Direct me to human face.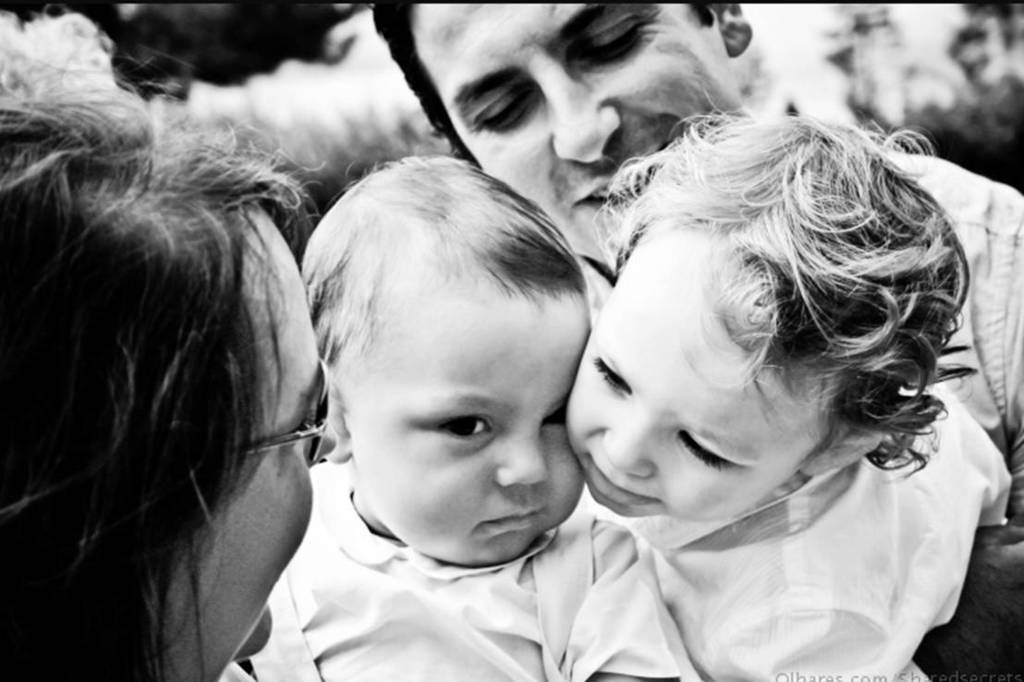
Direction: box(168, 244, 342, 681).
